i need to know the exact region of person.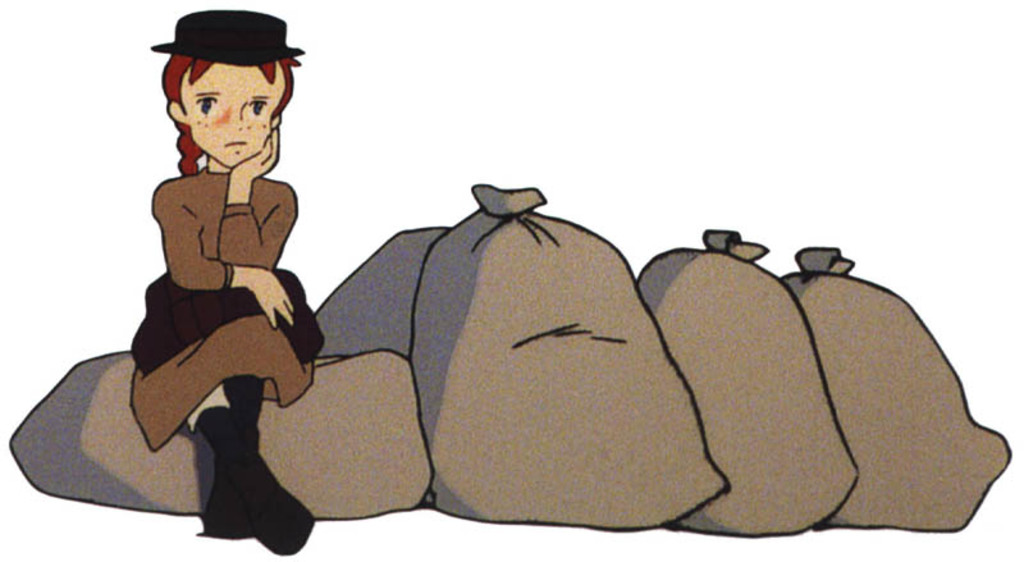
Region: select_region(108, 9, 330, 490).
